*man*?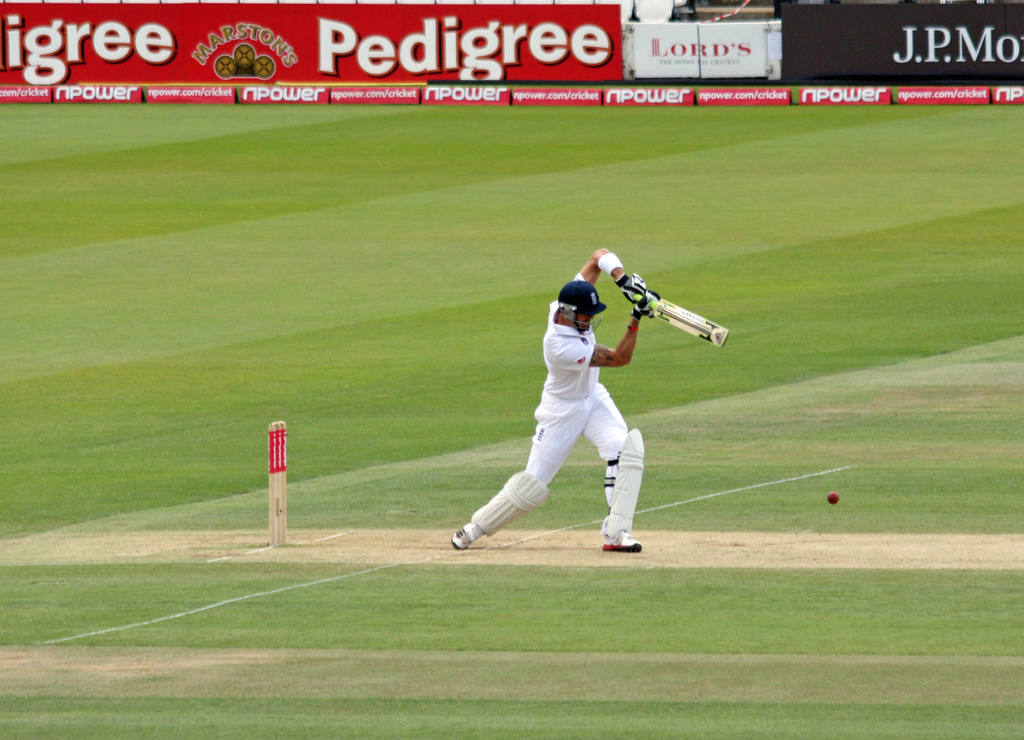
bbox(447, 251, 680, 561)
